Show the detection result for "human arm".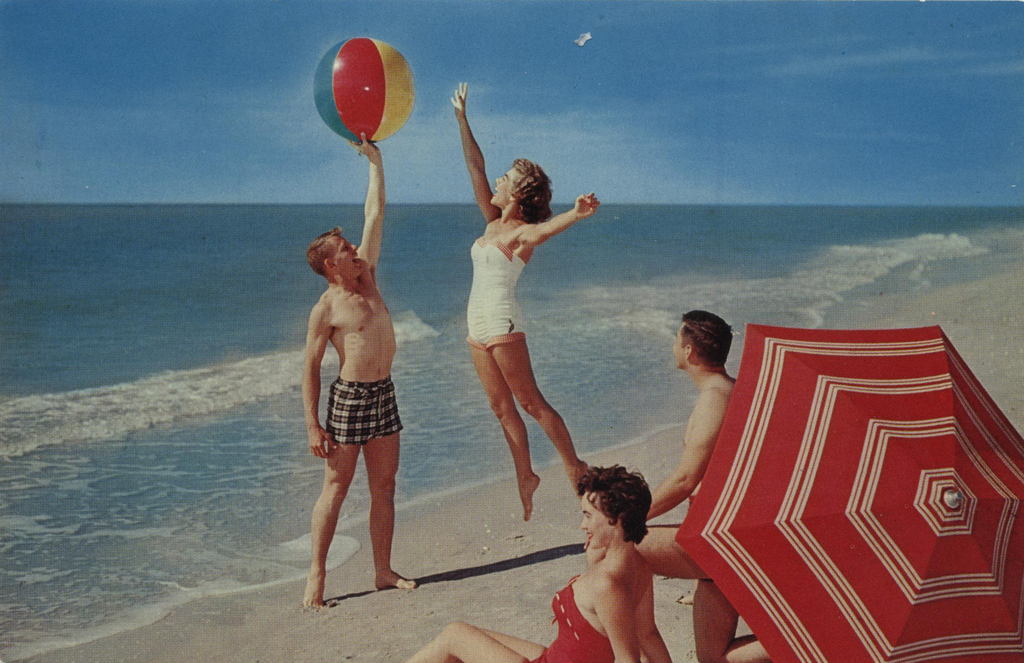
617,371,732,529.
